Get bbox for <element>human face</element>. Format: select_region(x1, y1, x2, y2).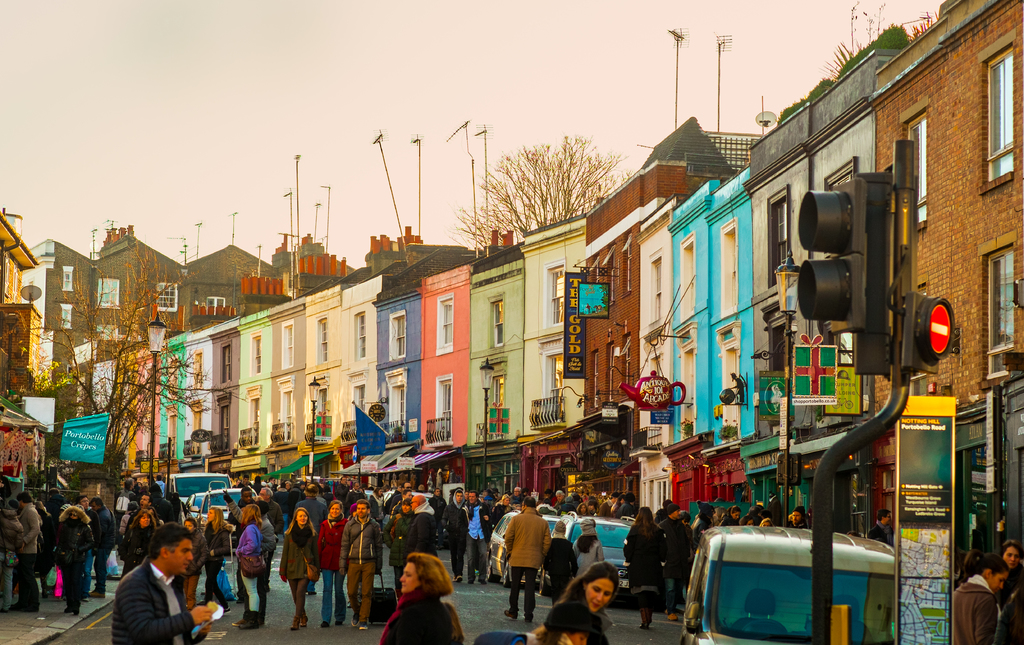
select_region(138, 494, 148, 506).
